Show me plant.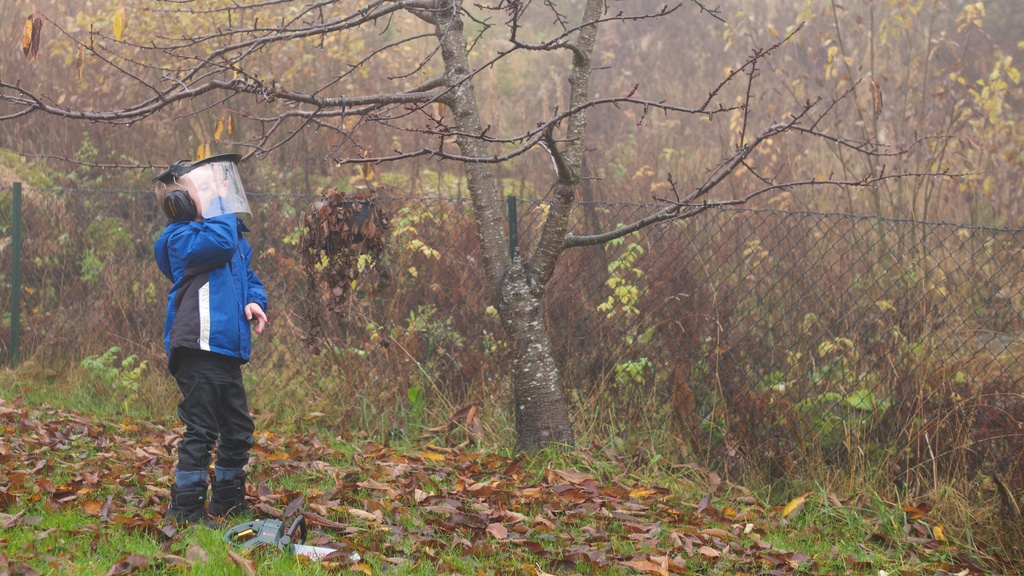
plant is here: <region>92, 339, 145, 415</region>.
